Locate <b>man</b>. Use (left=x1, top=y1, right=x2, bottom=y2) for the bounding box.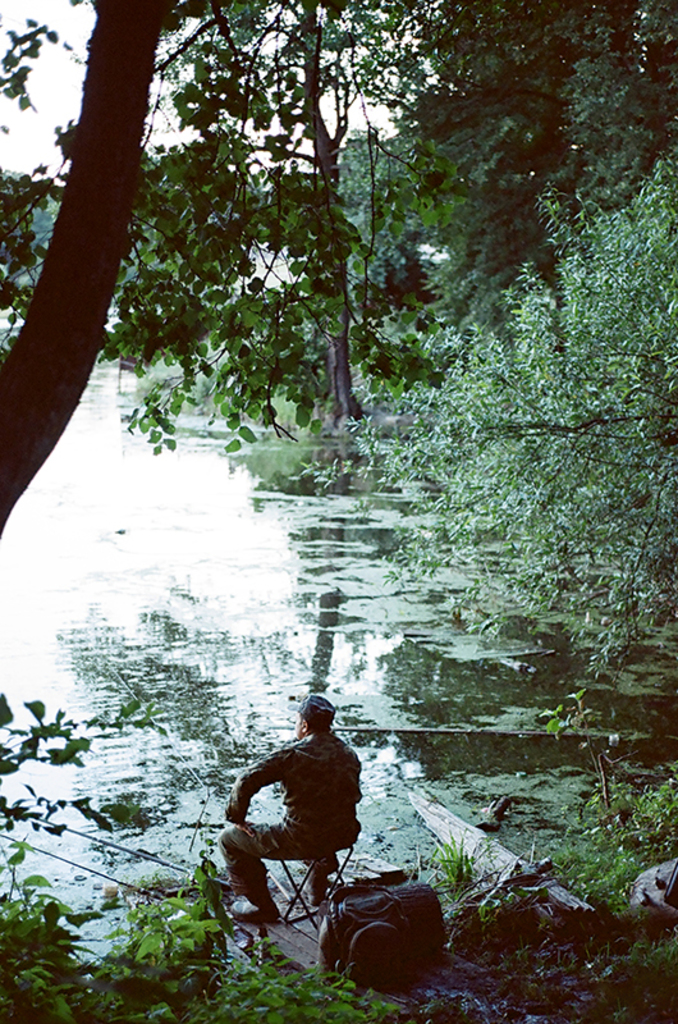
(left=217, top=692, right=361, bottom=918).
